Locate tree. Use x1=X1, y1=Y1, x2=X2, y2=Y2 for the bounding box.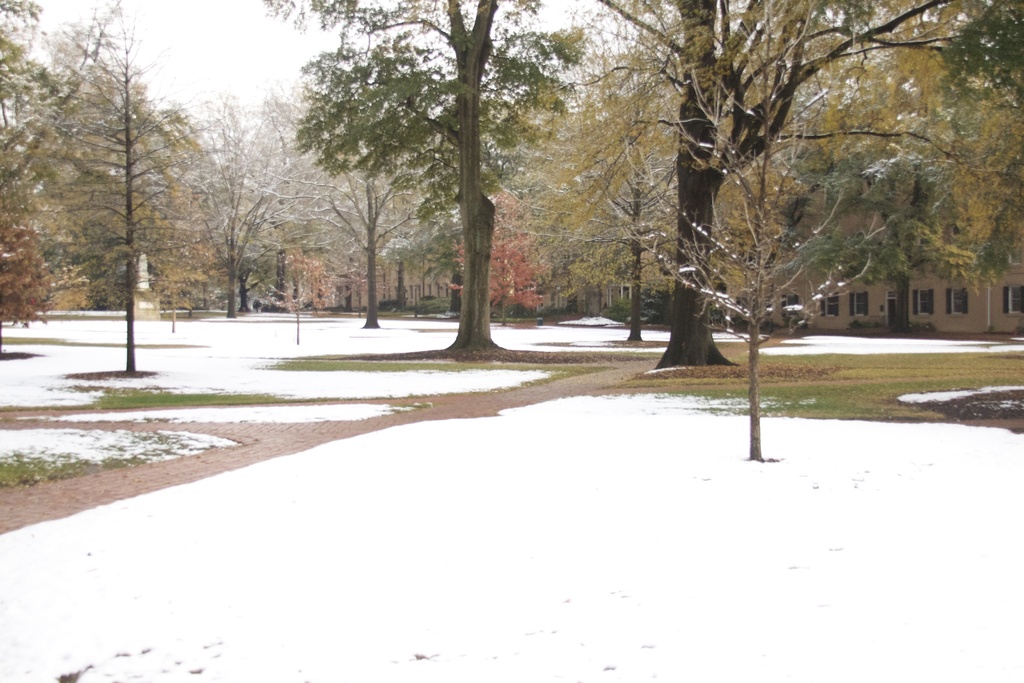
x1=295, y1=186, x2=428, y2=329.
